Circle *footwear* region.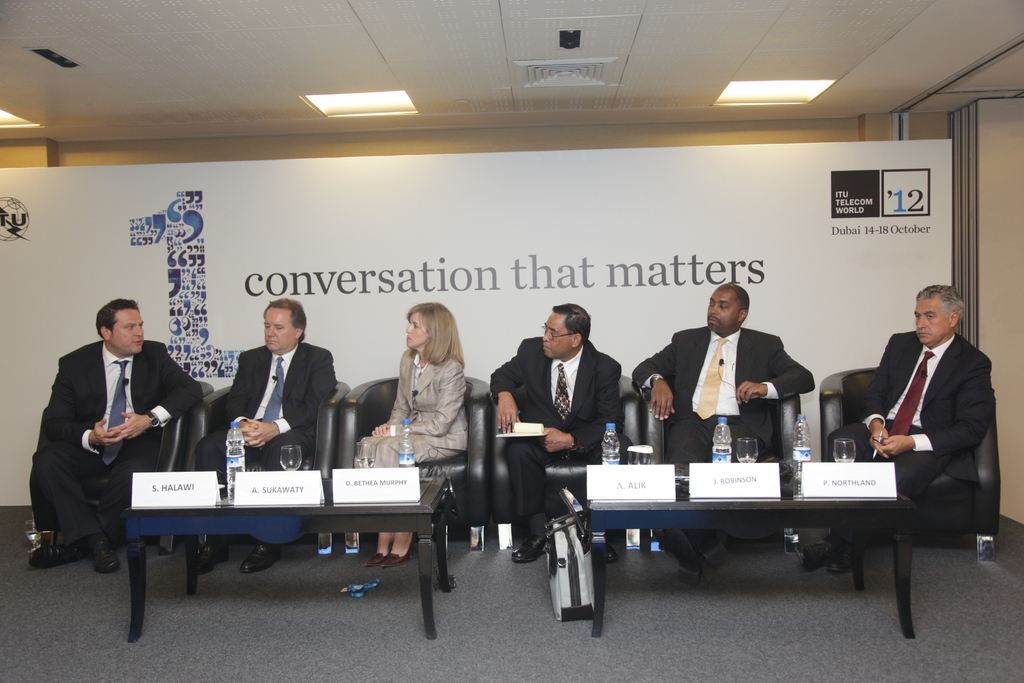
Region: region(608, 543, 620, 562).
